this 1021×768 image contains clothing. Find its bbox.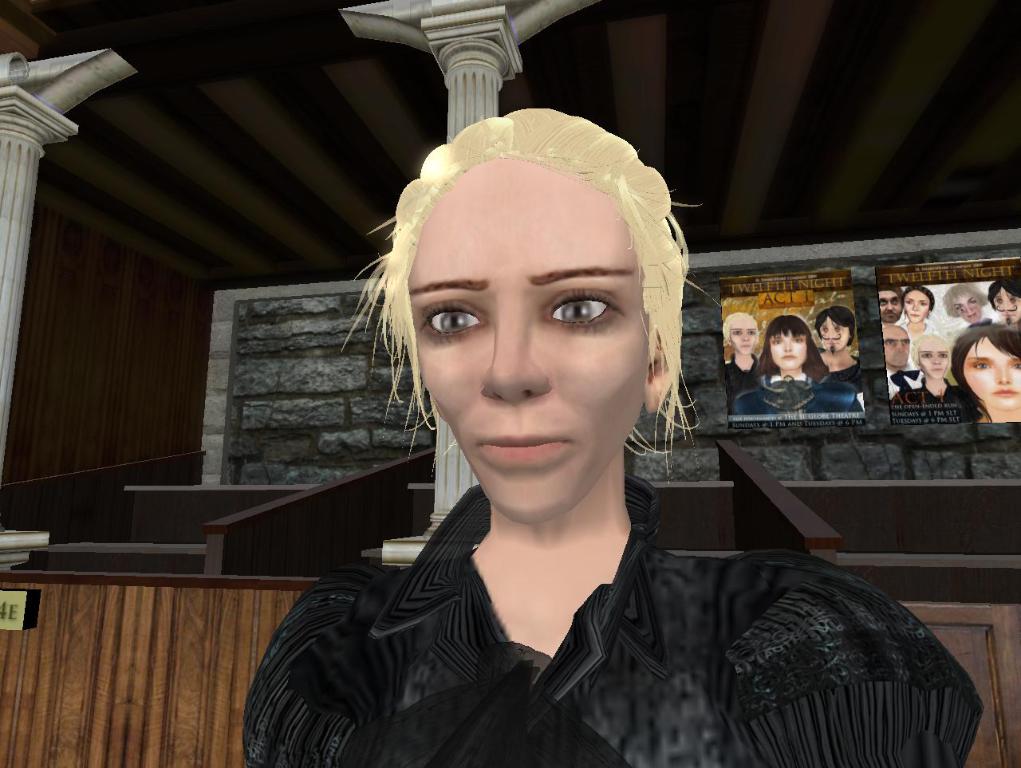
[733,368,861,424].
